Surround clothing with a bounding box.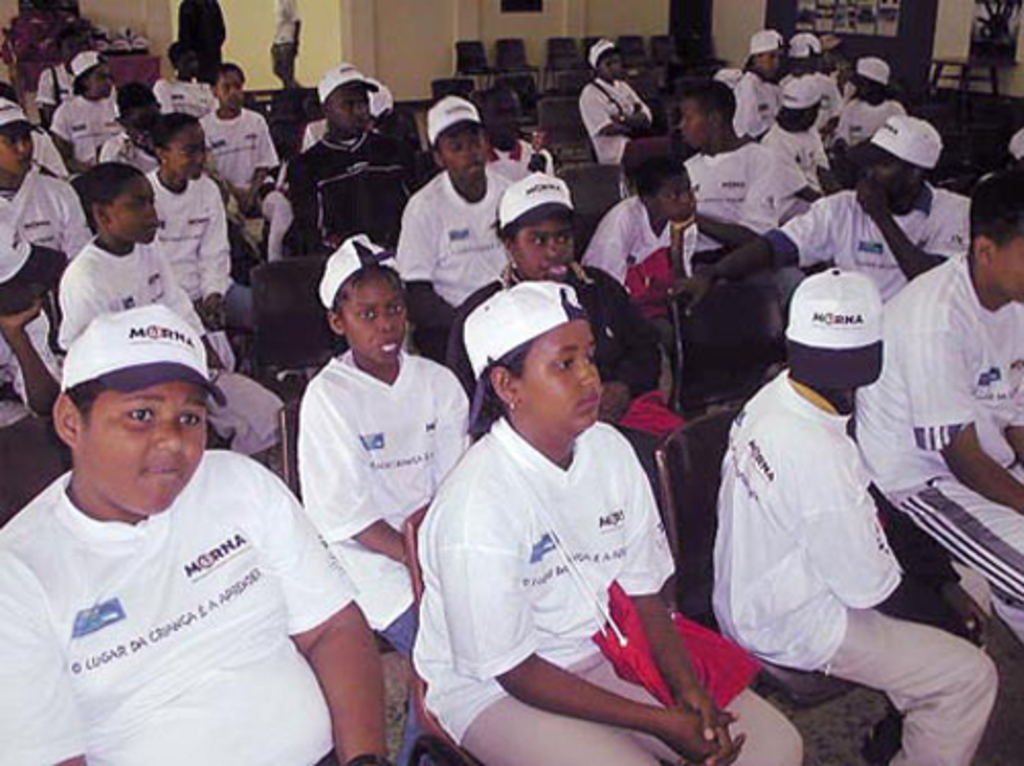
[left=287, top=338, right=475, bottom=754].
